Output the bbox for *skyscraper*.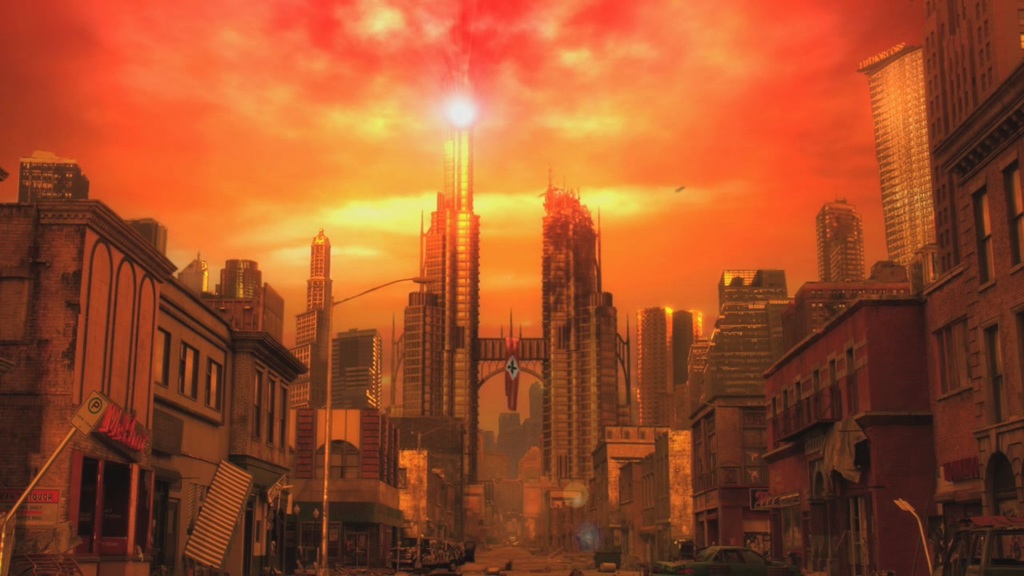
crop(626, 305, 704, 425).
